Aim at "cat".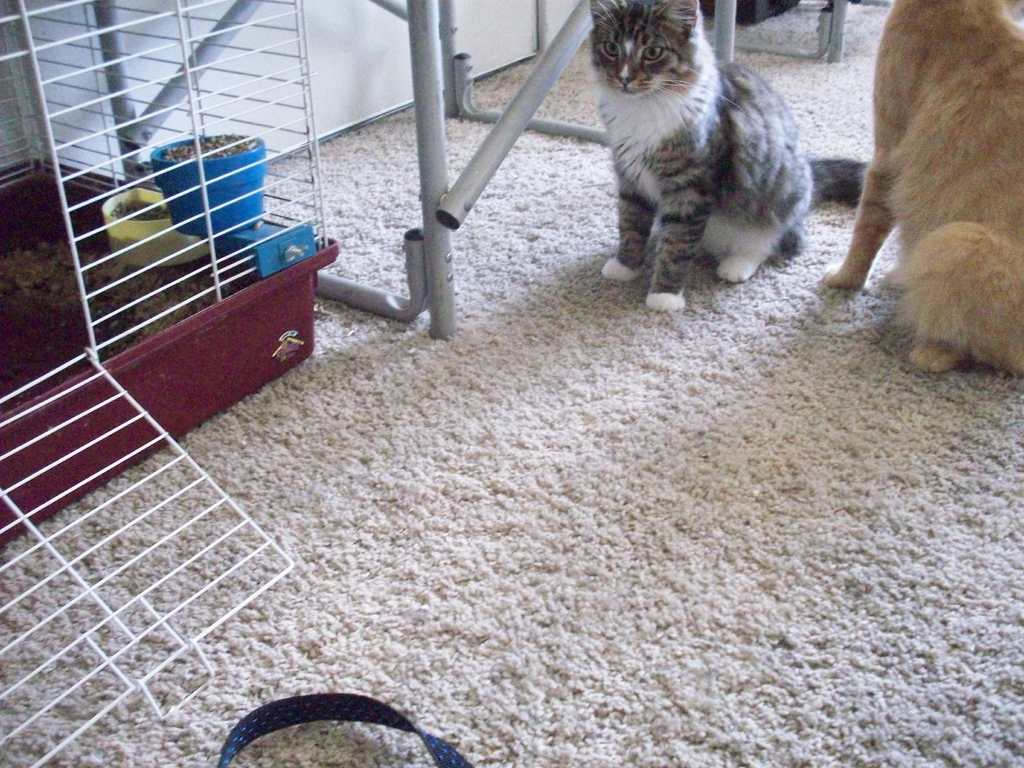
Aimed at <bbox>824, 0, 1023, 378</bbox>.
